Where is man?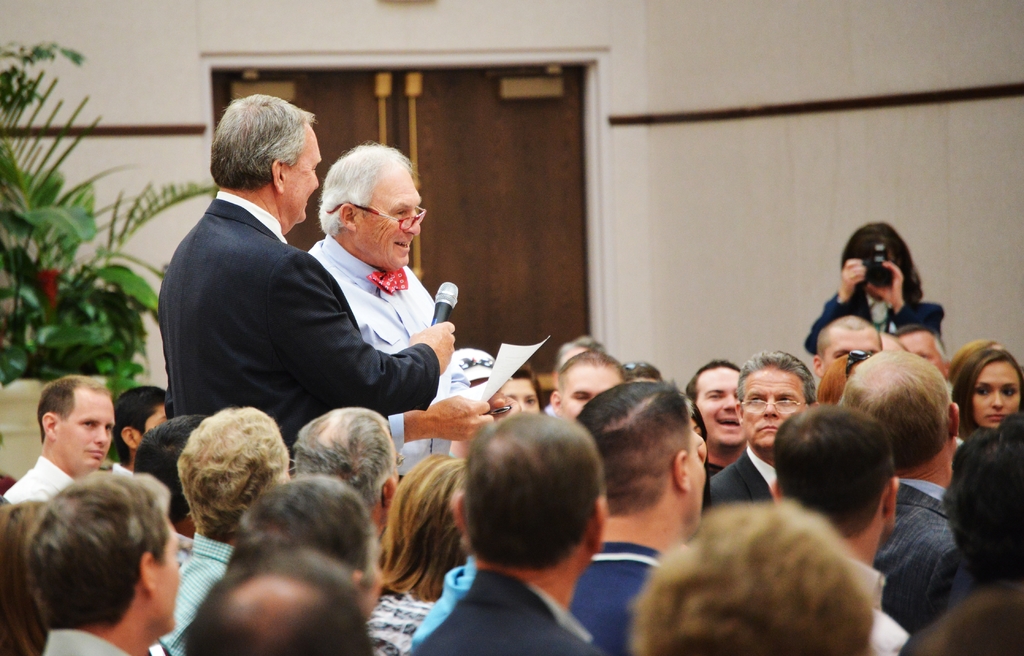
BBox(286, 403, 403, 554).
